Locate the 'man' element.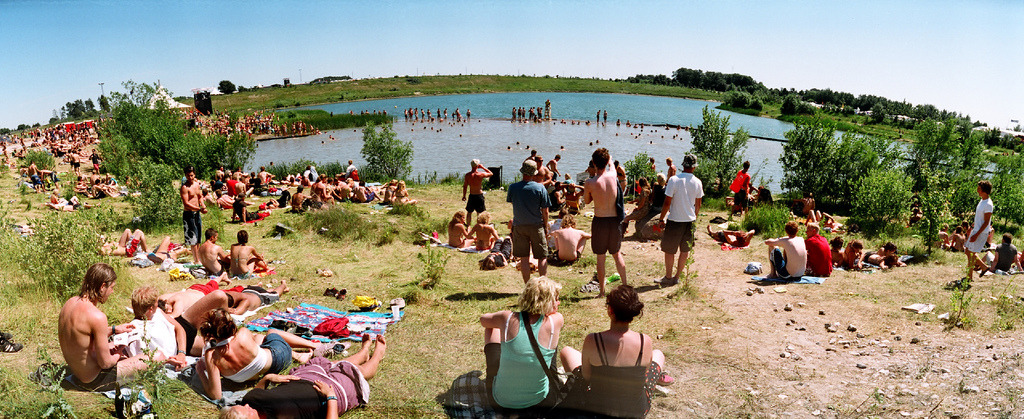
Element bbox: region(582, 146, 629, 296).
